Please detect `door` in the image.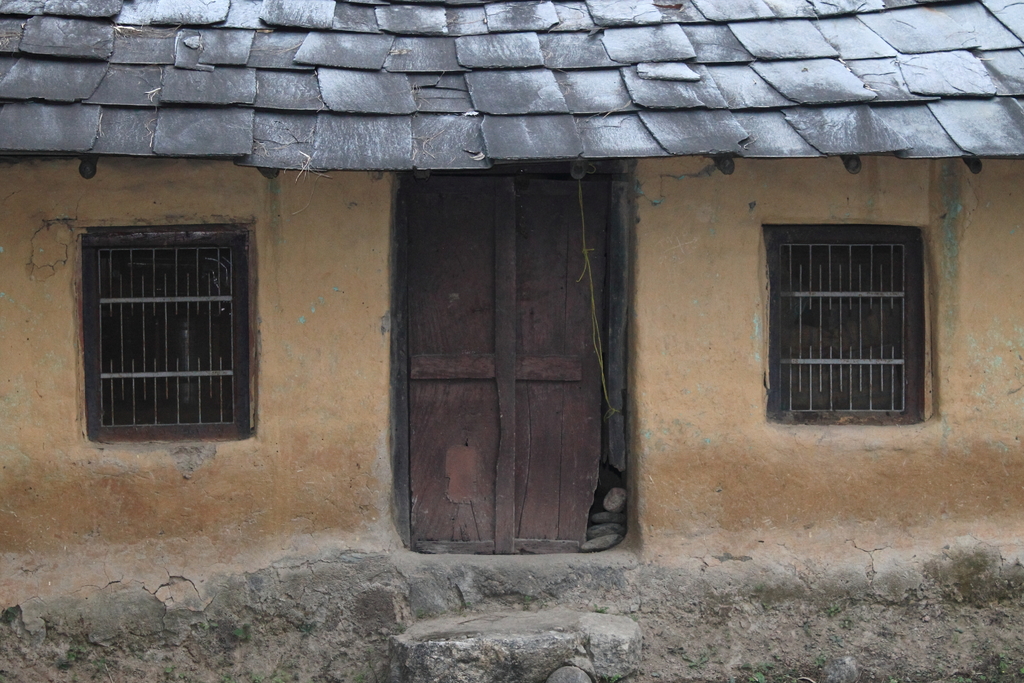
BBox(378, 179, 633, 563).
